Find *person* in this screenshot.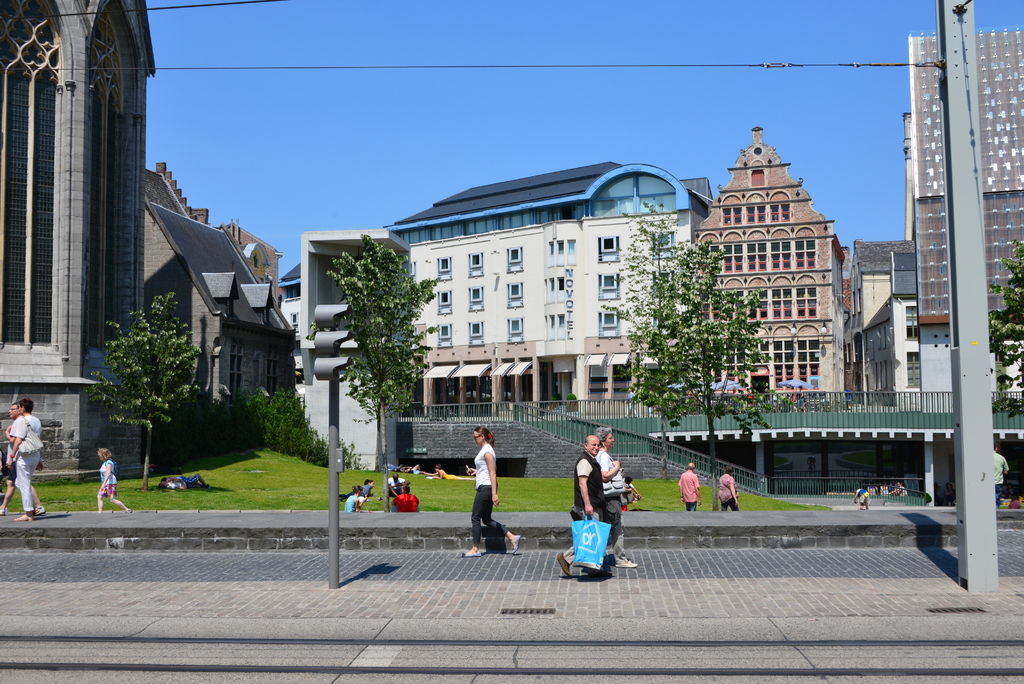
The bounding box for *person* is <bbox>10, 401, 40, 526</bbox>.
